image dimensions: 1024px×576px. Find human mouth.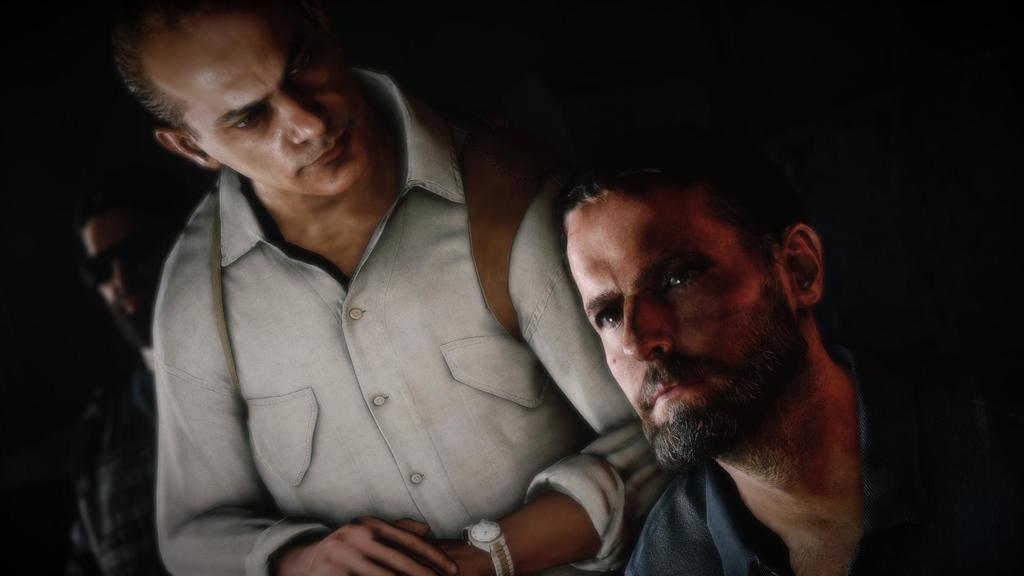
locate(304, 120, 353, 172).
